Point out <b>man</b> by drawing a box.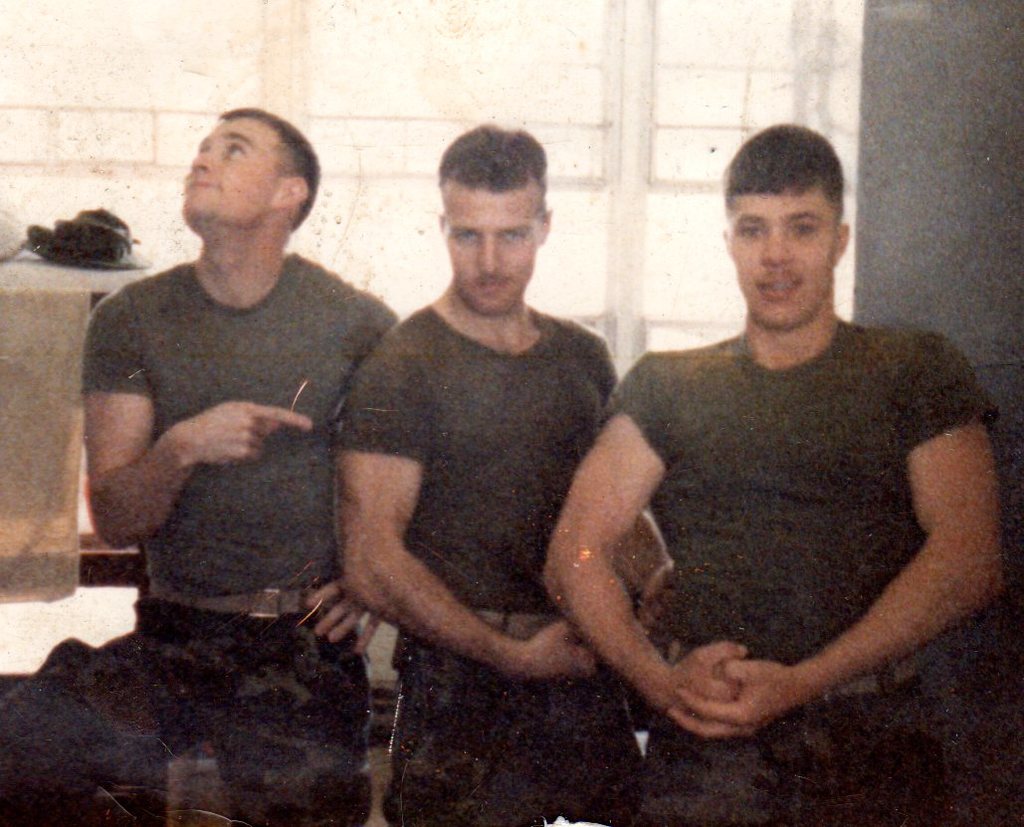
(546,126,1000,825).
